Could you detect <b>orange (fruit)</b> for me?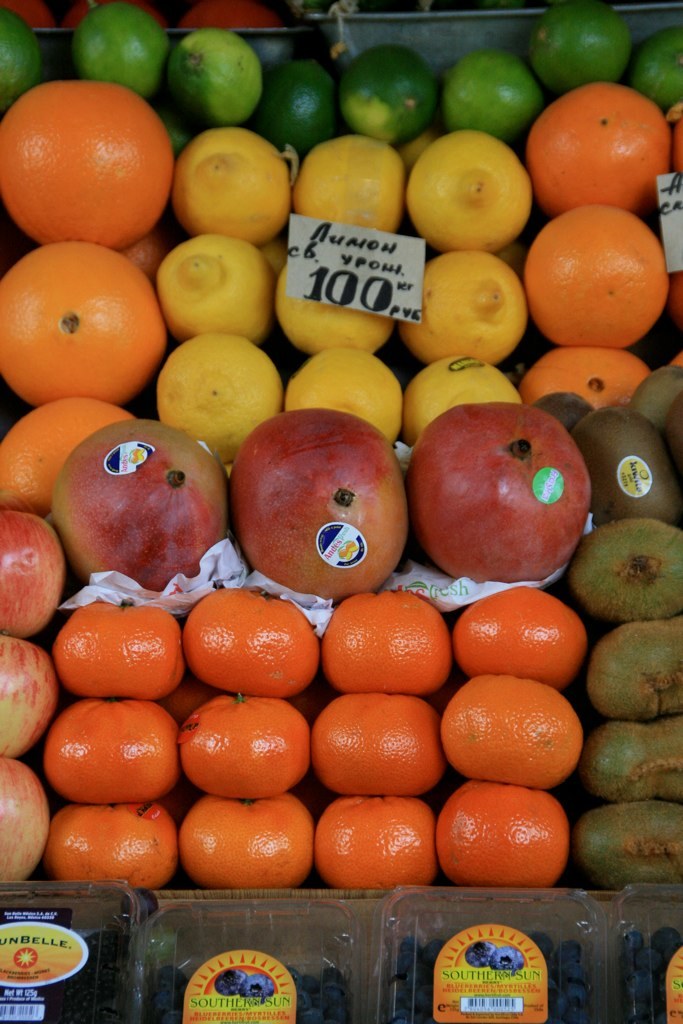
Detection result: (x1=461, y1=594, x2=585, y2=679).
